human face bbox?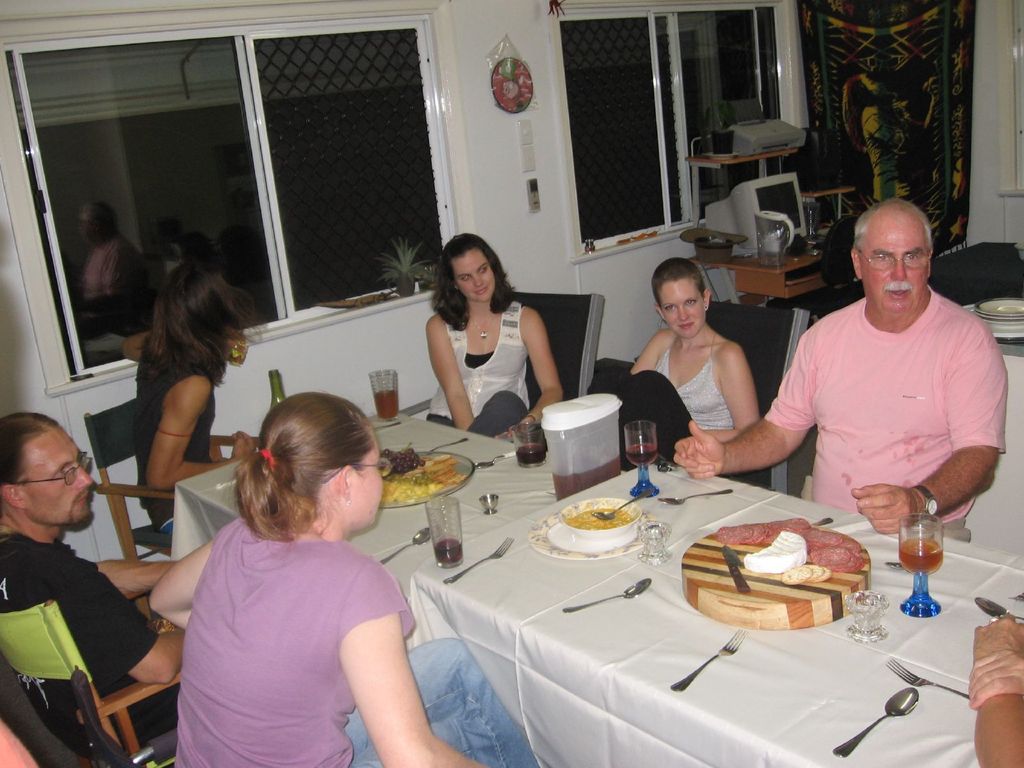
x1=862 y1=221 x2=928 y2=316
